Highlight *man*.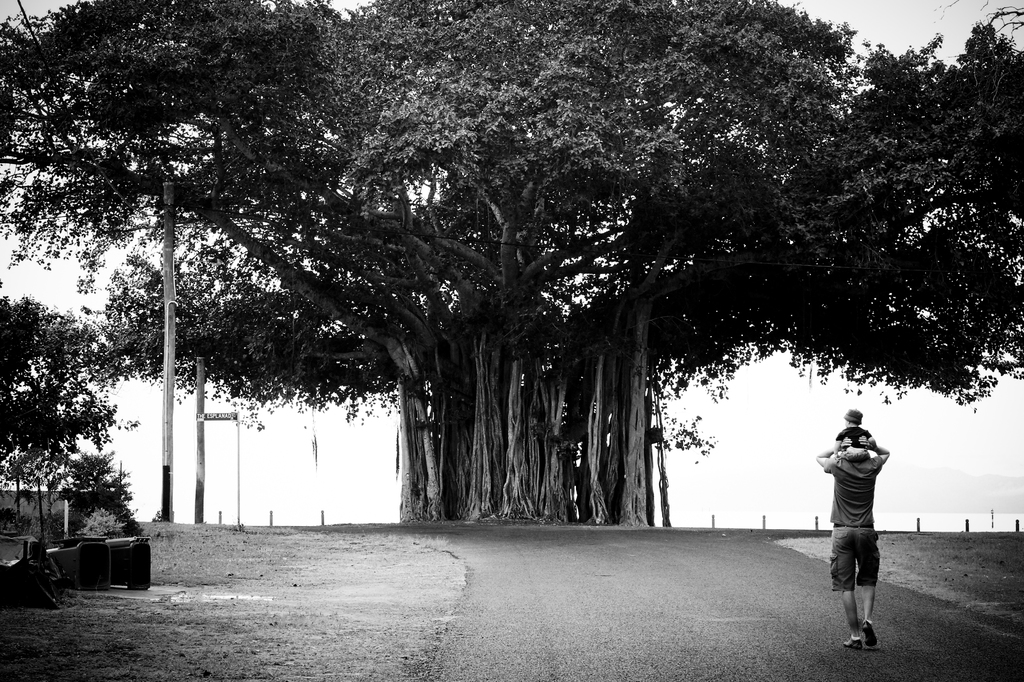
Highlighted region: <box>816,436,895,644</box>.
